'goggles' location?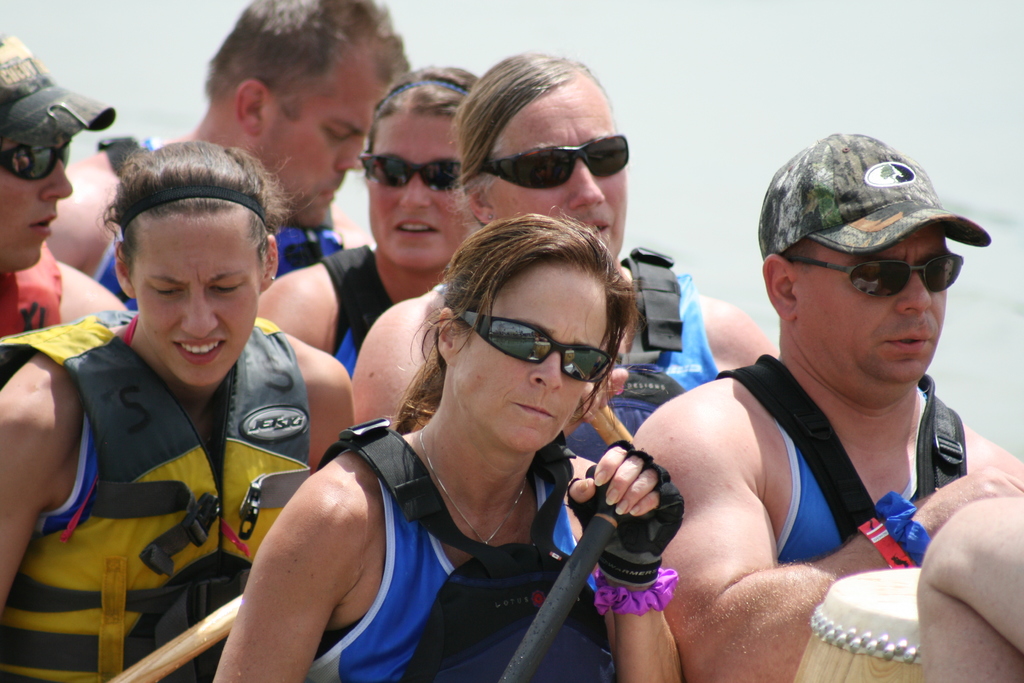
460:305:618:399
